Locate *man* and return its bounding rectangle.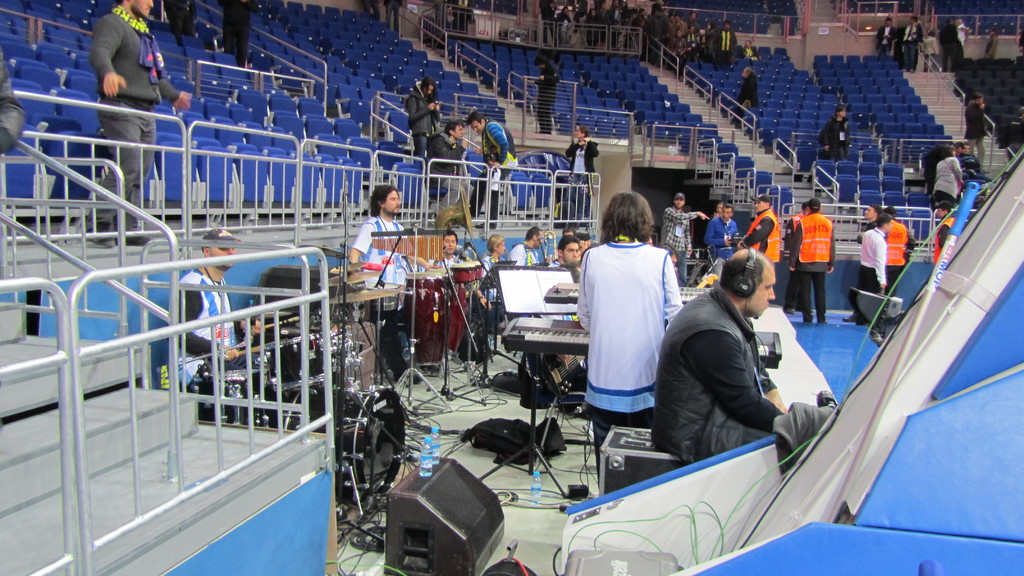
left=956, top=19, right=972, bottom=56.
